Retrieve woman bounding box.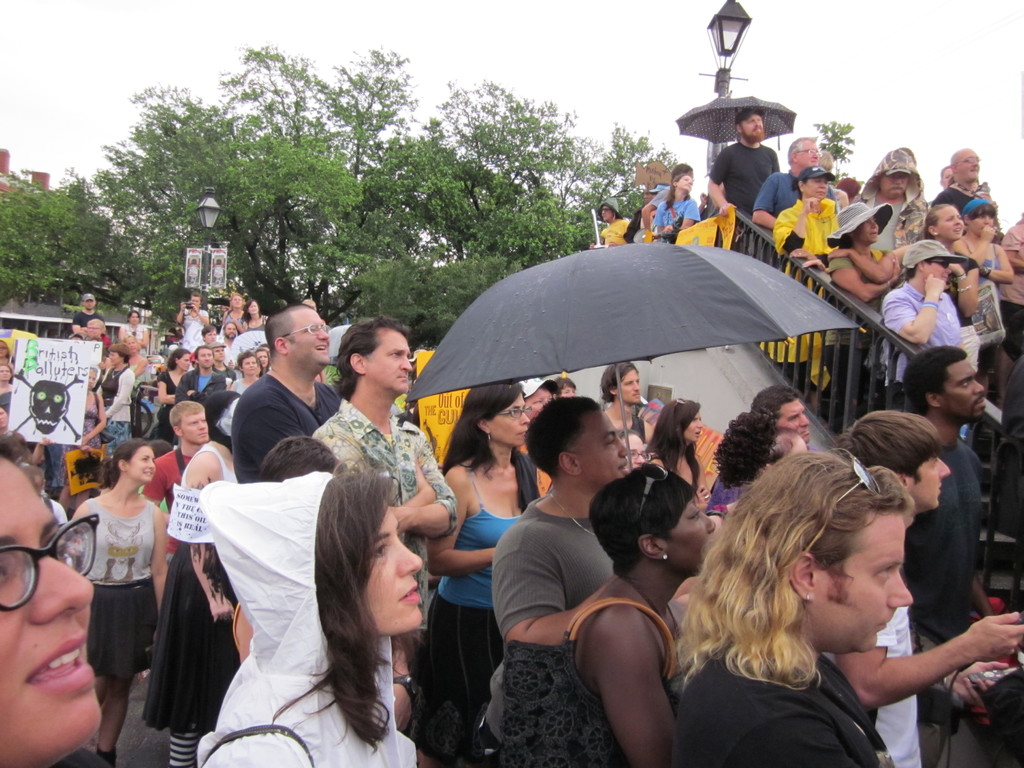
Bounding box: detection(153, 346, 190, 442).
